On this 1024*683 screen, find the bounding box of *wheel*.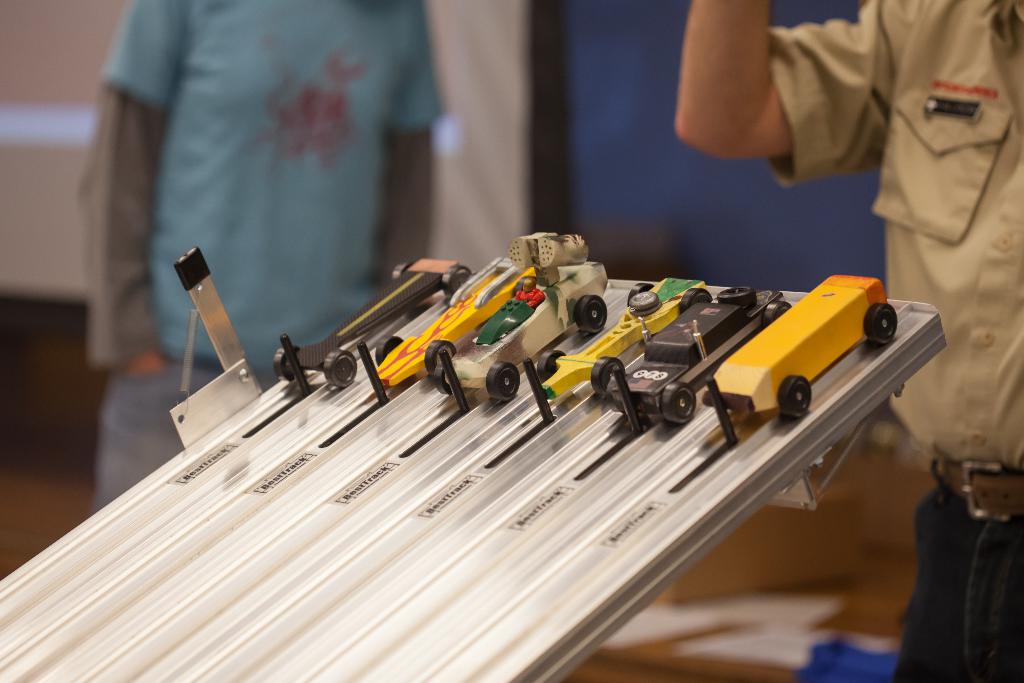
Bounding box: x1=766 y1=300 x2=790 y2=324.
